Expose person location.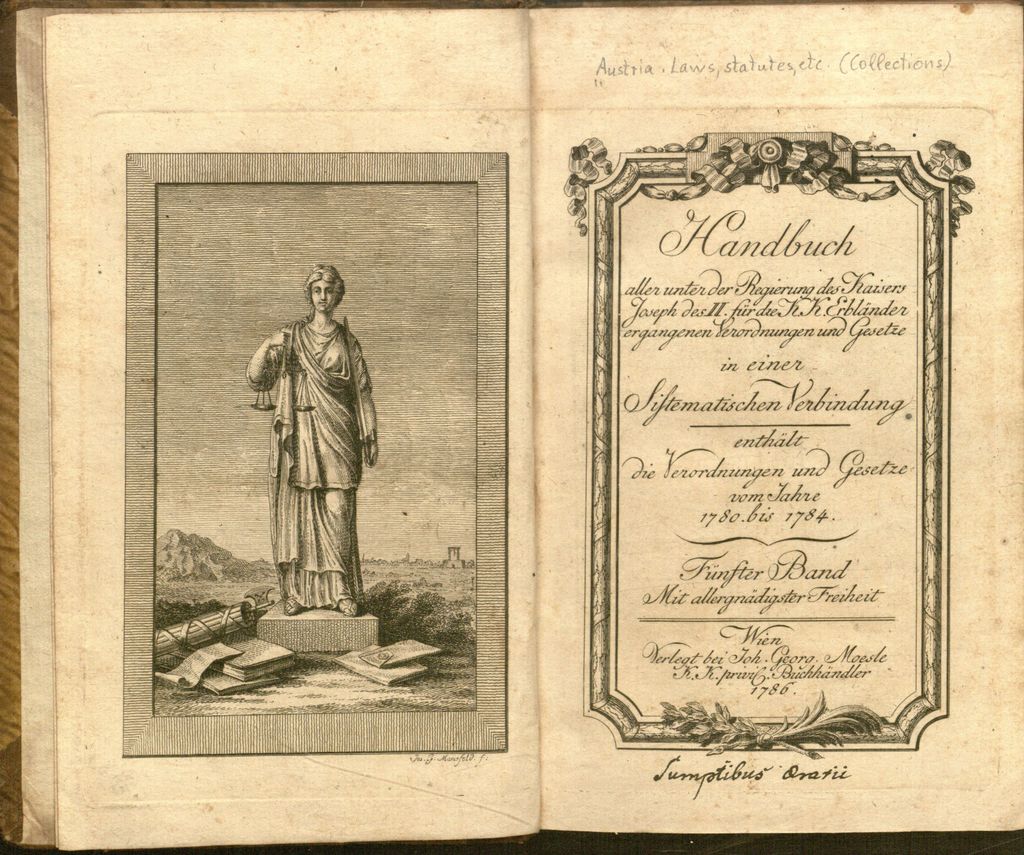
Exposed at (left=247, top=238, right=380, bottom=646).
